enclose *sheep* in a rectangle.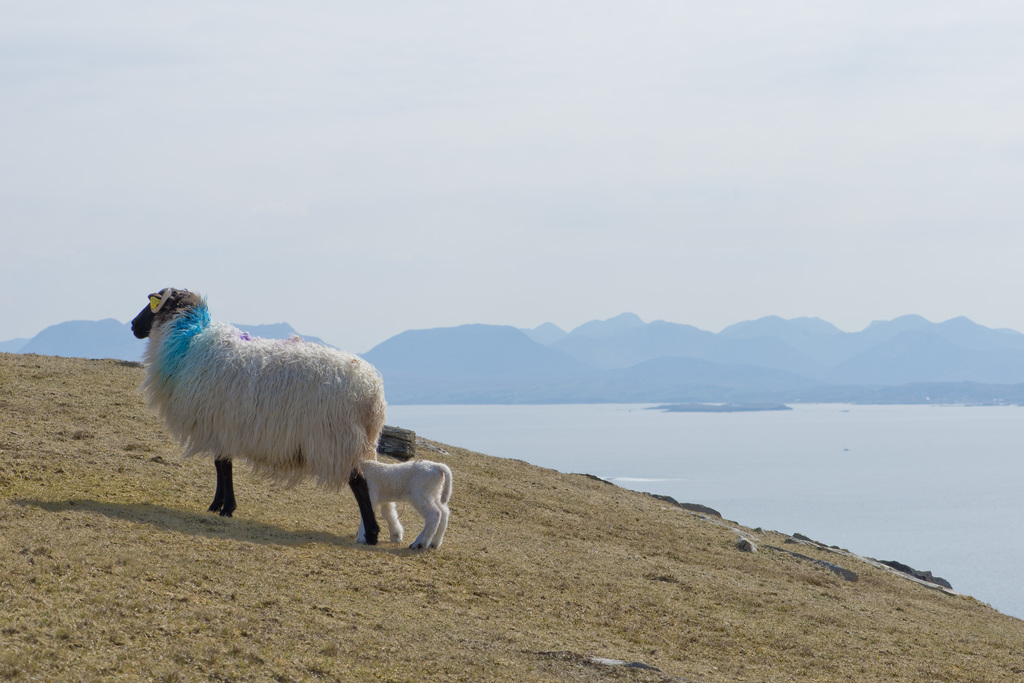
129 284 384 539.
